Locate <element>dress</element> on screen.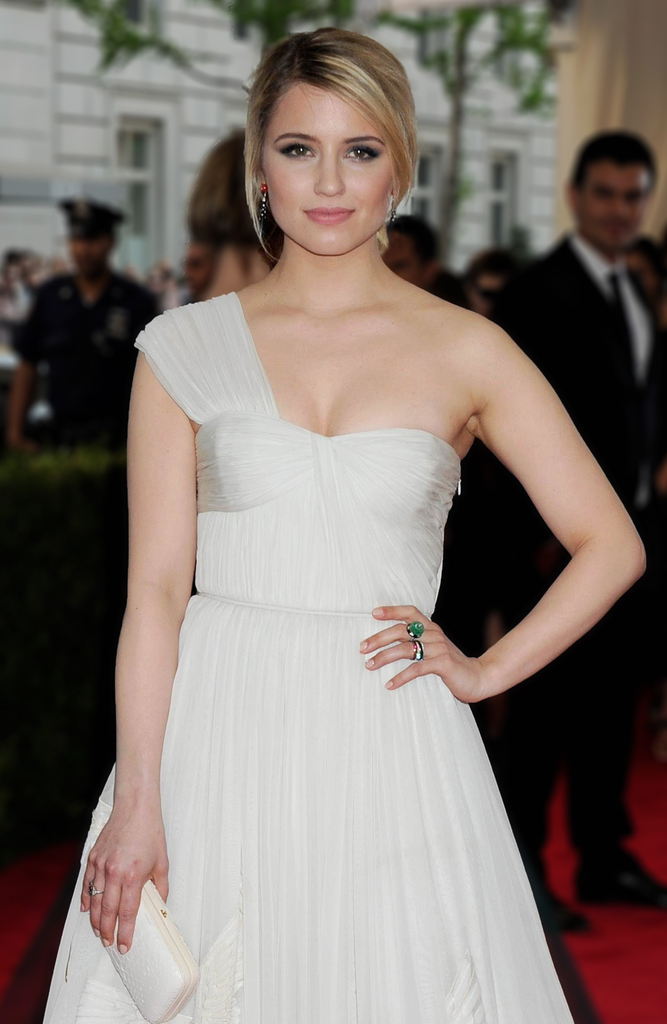
On screen at <box>41,288,577,1023</box>.
